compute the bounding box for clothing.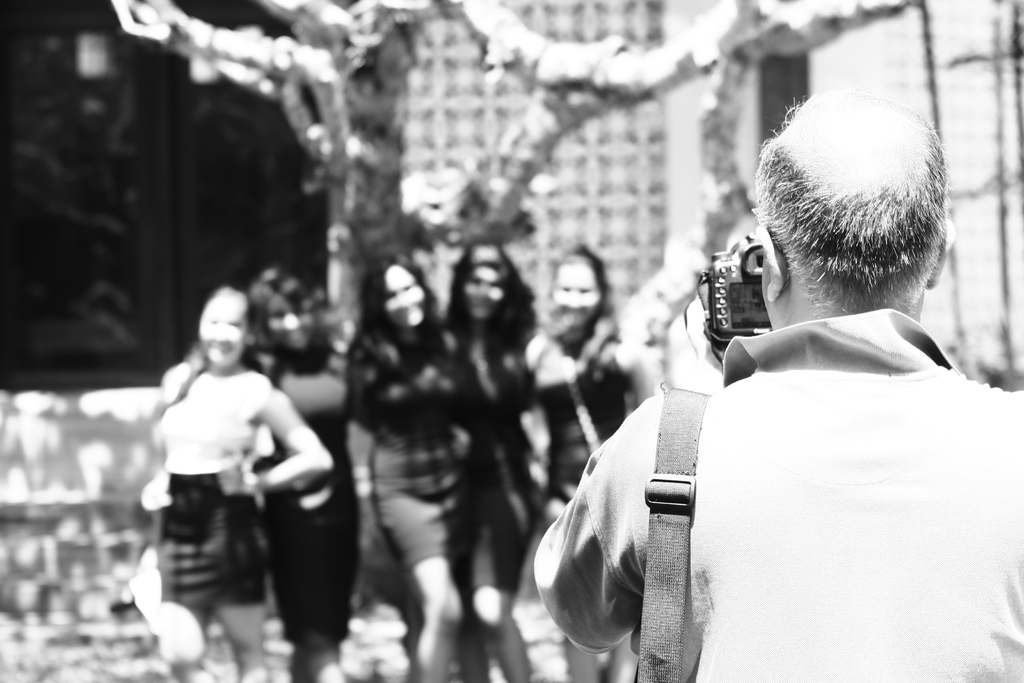
locate(459, 325, 538, 595).
